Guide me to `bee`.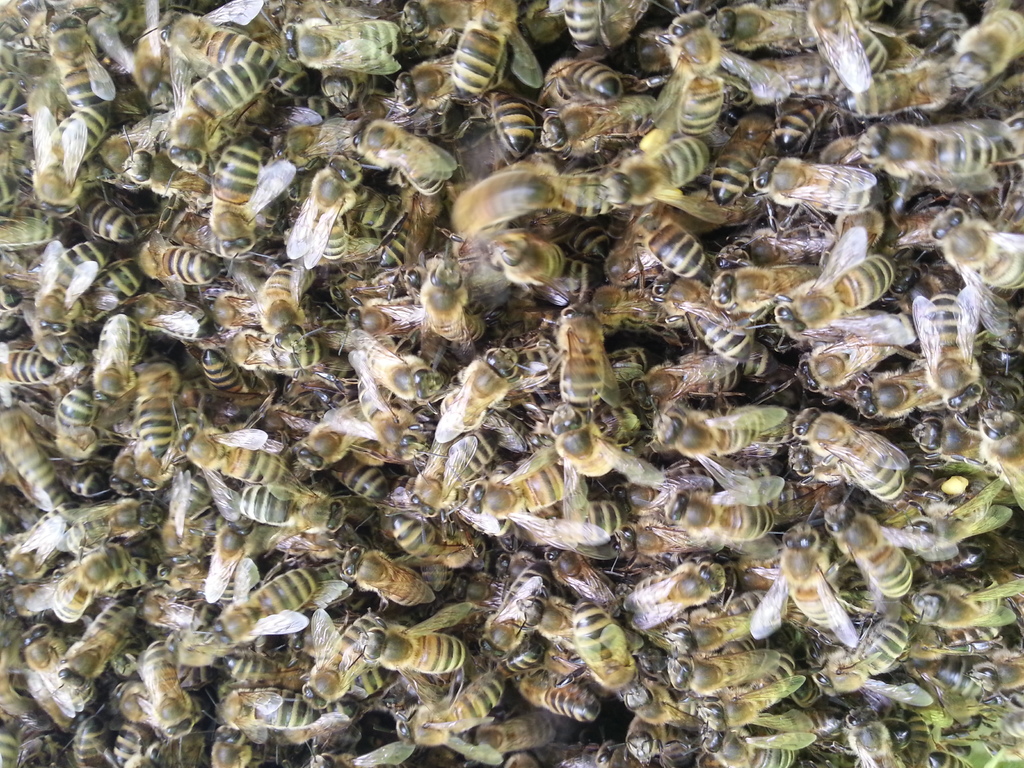
Guidance: x1=753, y1=99, x2=835, y2=159.
